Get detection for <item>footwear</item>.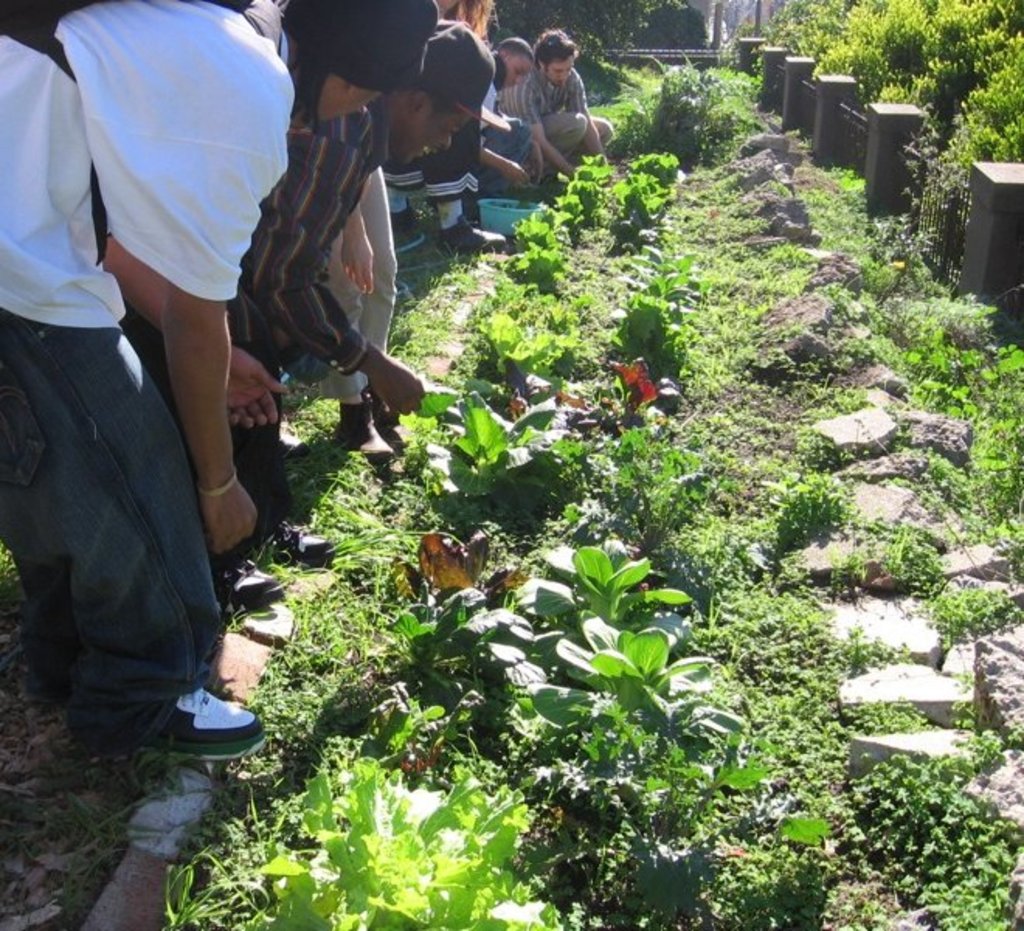
Detection: 388, 206, 428, 254.
